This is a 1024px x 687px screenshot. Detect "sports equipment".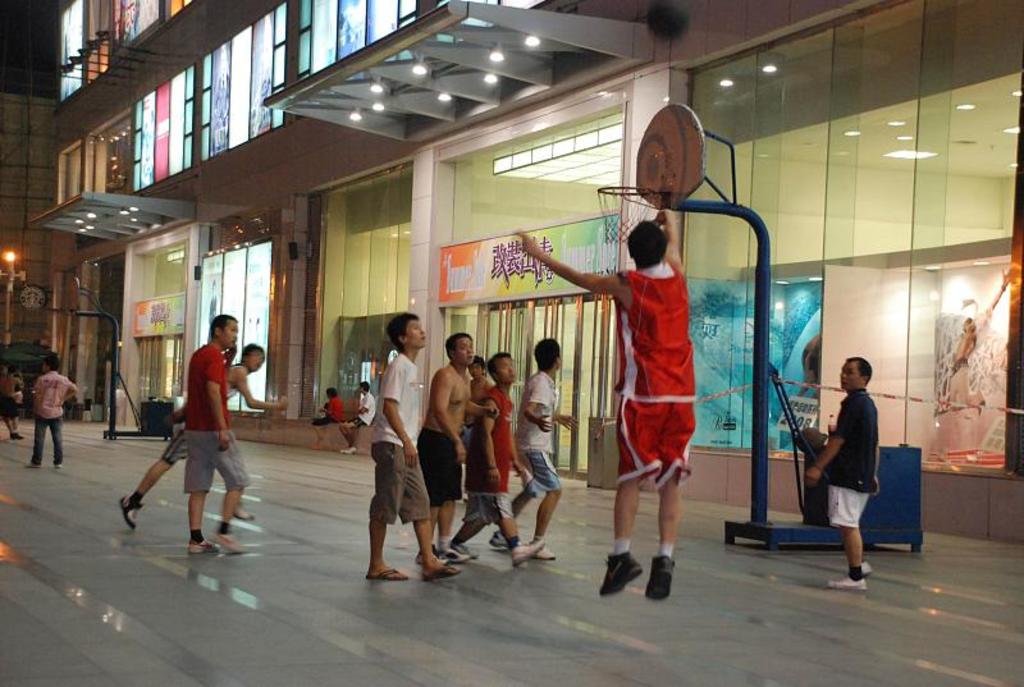
<bbox>529, 540, 554, 564</bbox>.
